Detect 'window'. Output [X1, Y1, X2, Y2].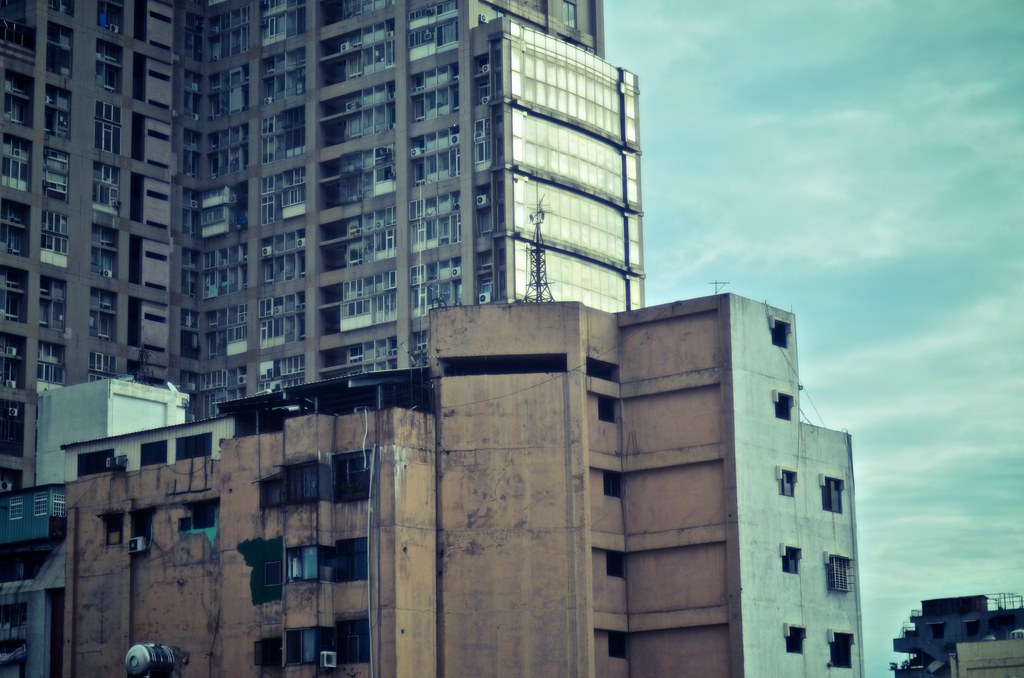
[831, 632, 852, 667].
